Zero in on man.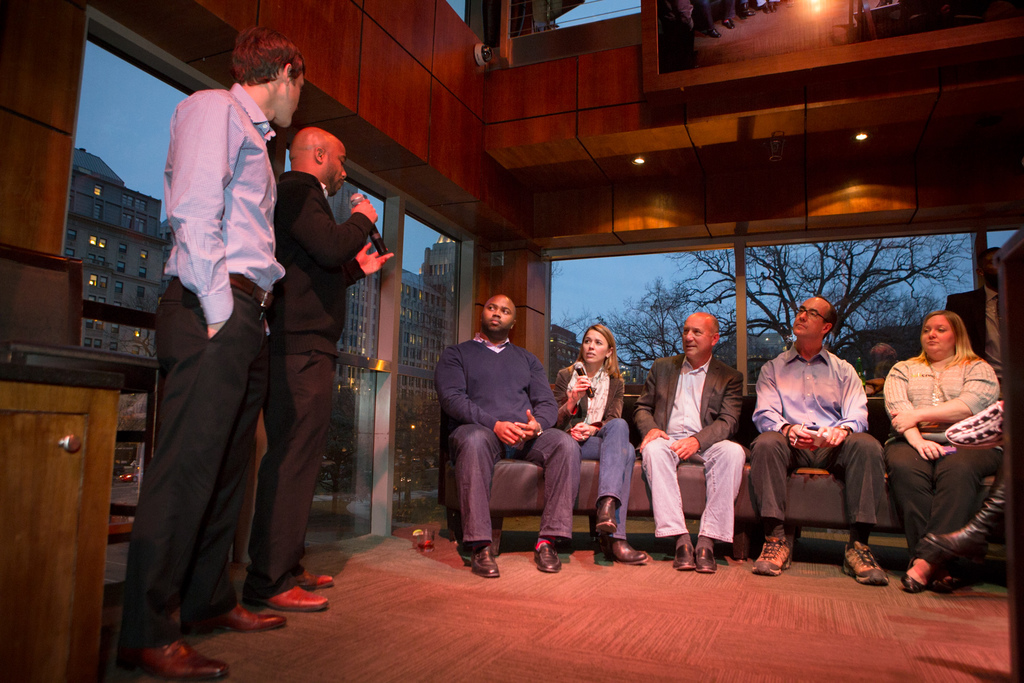
Zeroed in: <region>630, 309, 746, 574</region>.
